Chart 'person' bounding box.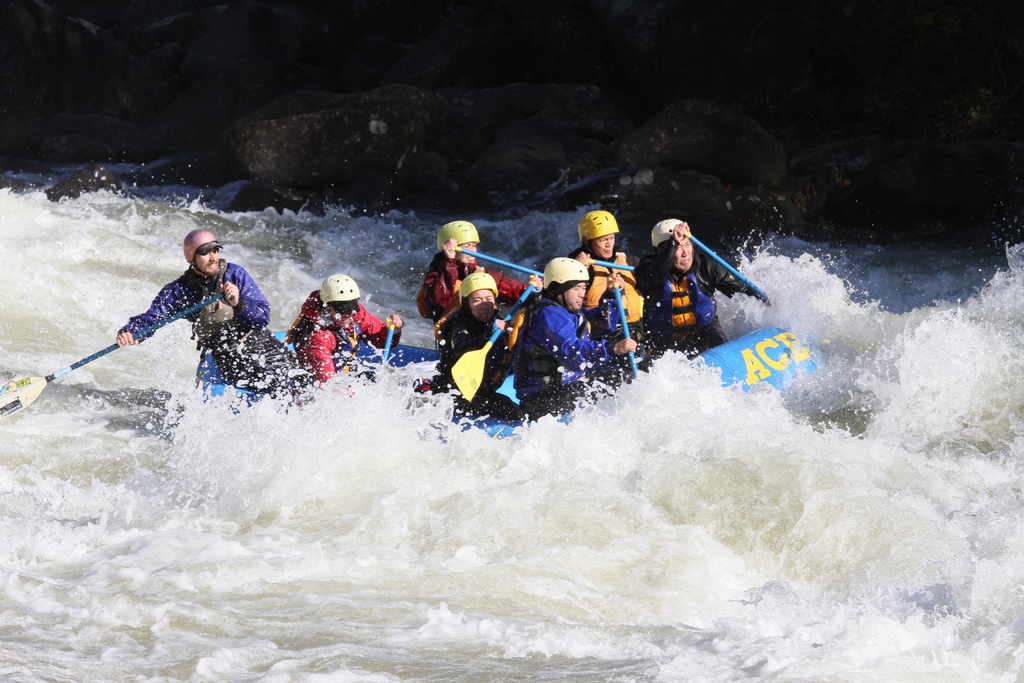
Charted: l=514, t=256, r=638, b=414.
